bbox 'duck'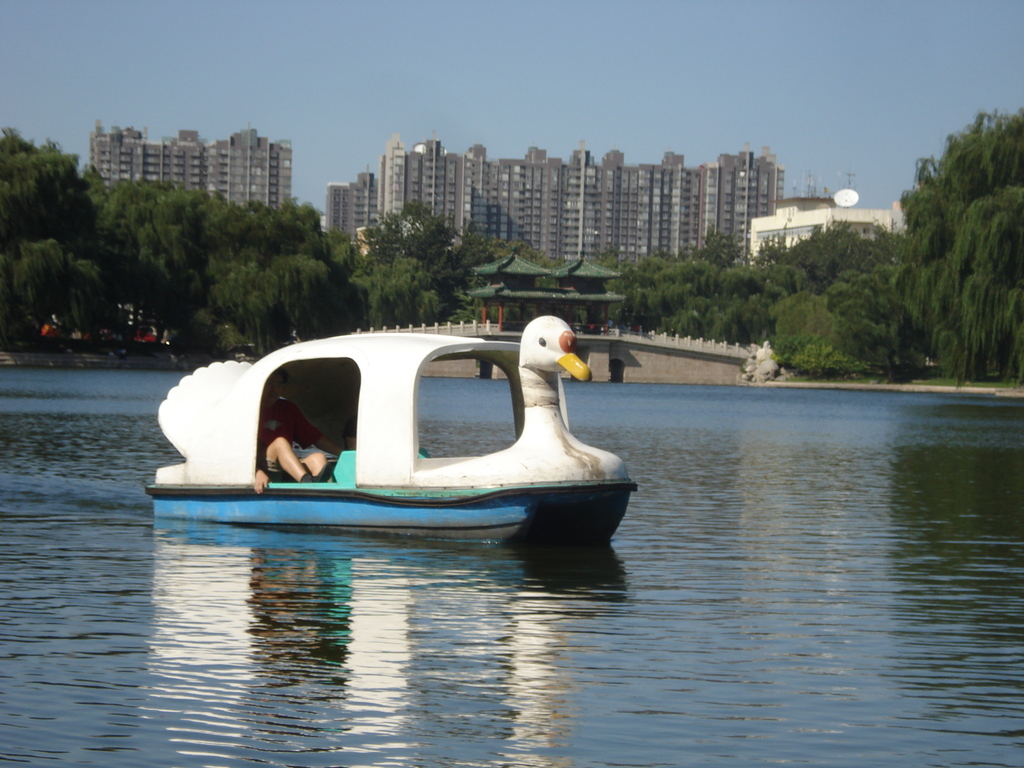
192/303/627/552
